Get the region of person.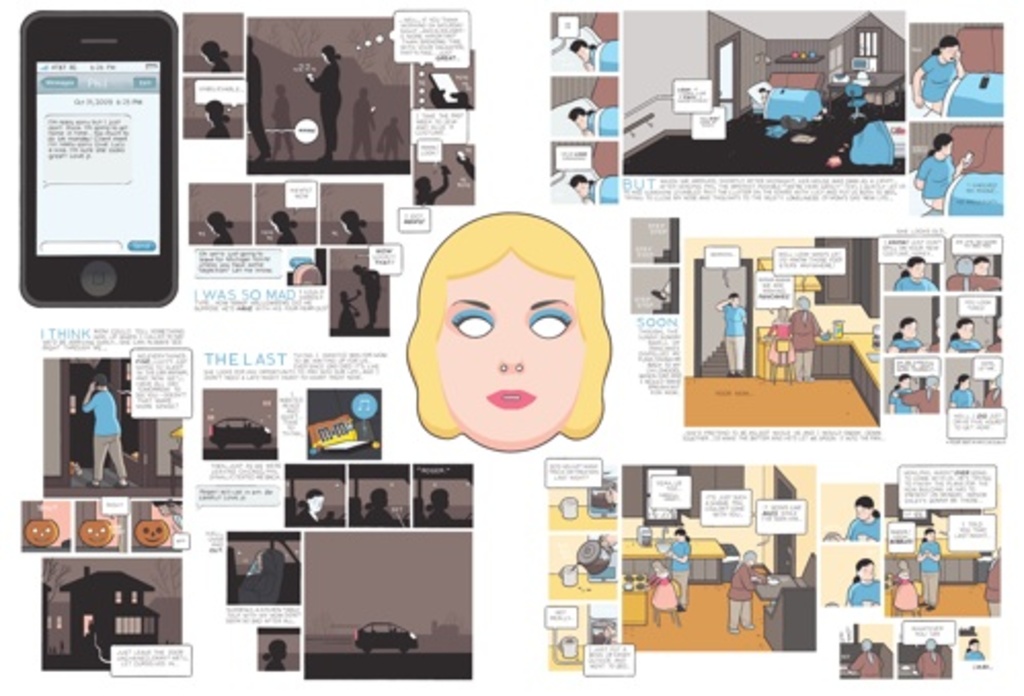
left=201, top=207, right=240, bottom=250.
